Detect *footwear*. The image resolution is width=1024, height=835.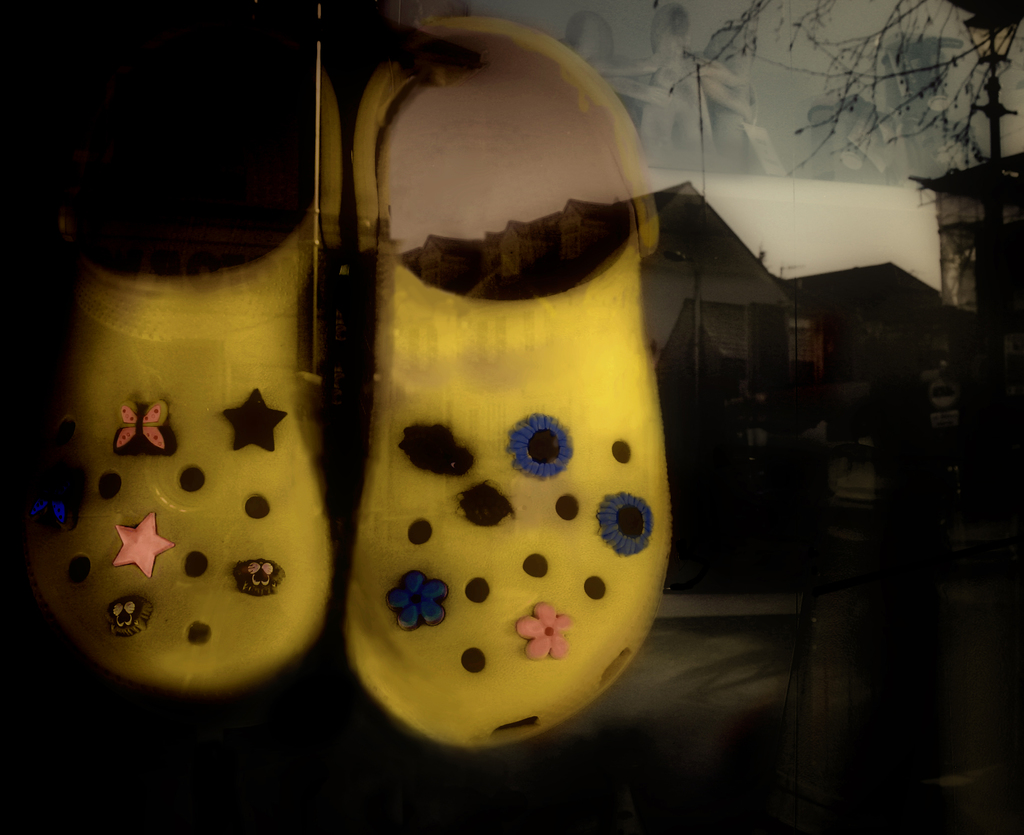
bbox=(0, 50, 344, 708).
